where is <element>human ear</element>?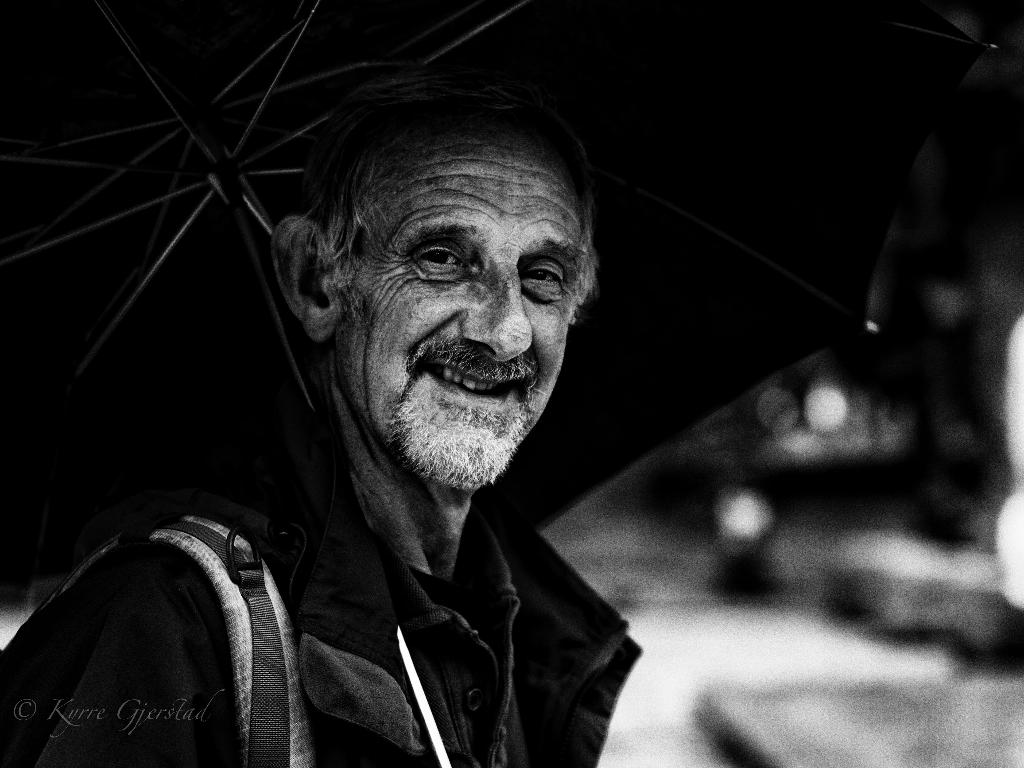
crop(273, 218, 335, 345).
